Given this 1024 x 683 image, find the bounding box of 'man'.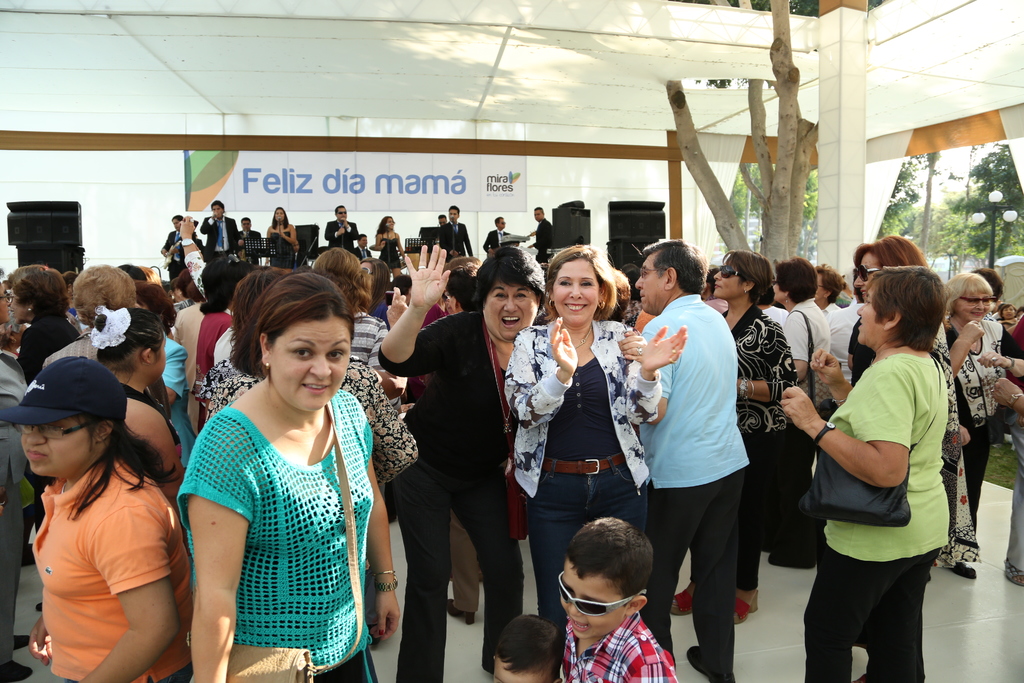
box(199, 198, 241, 252).
